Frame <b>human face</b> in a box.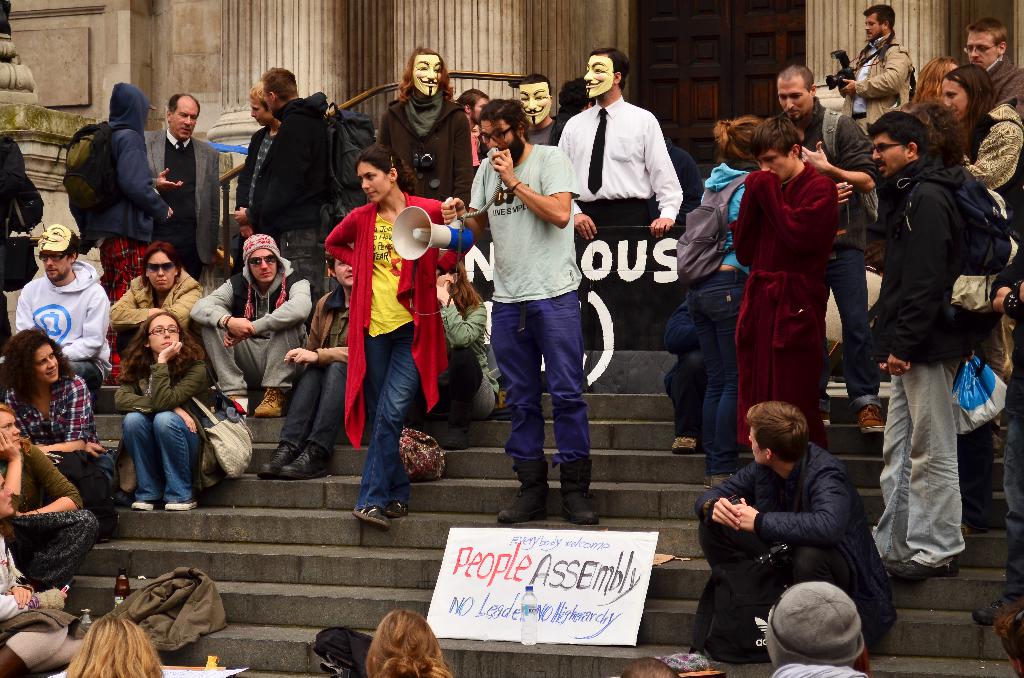
<region>477, 116, 515, 158</region>.
